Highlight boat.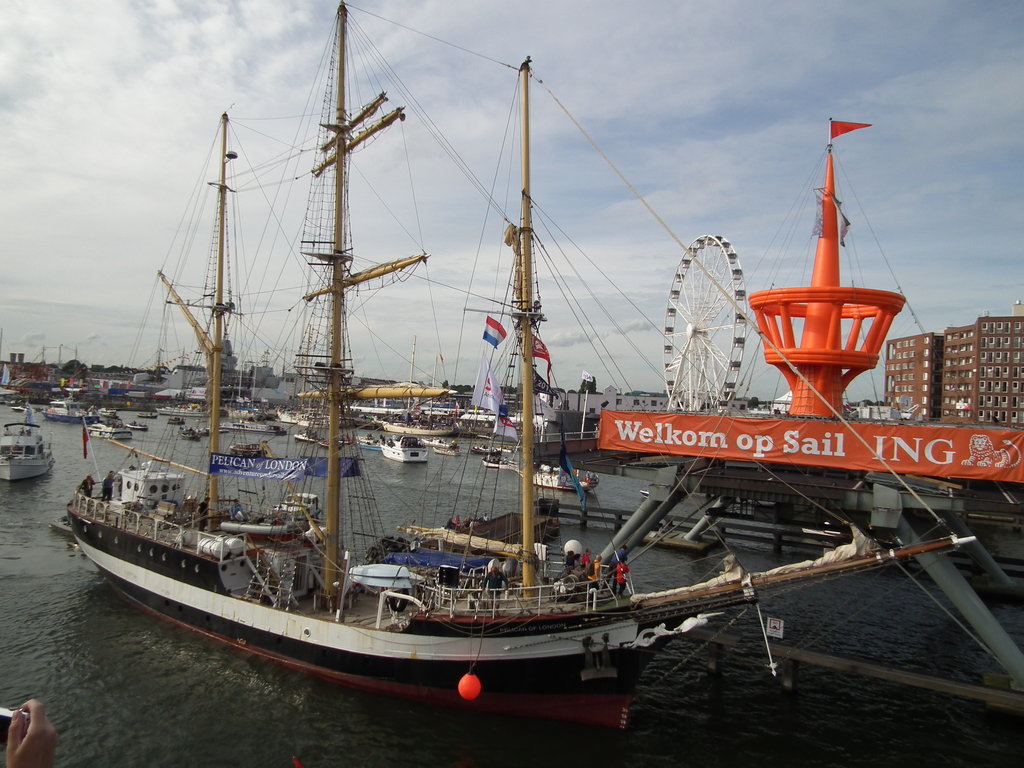
Highlighted region: [x1=0, y1=402, x2=55, y2=484].
